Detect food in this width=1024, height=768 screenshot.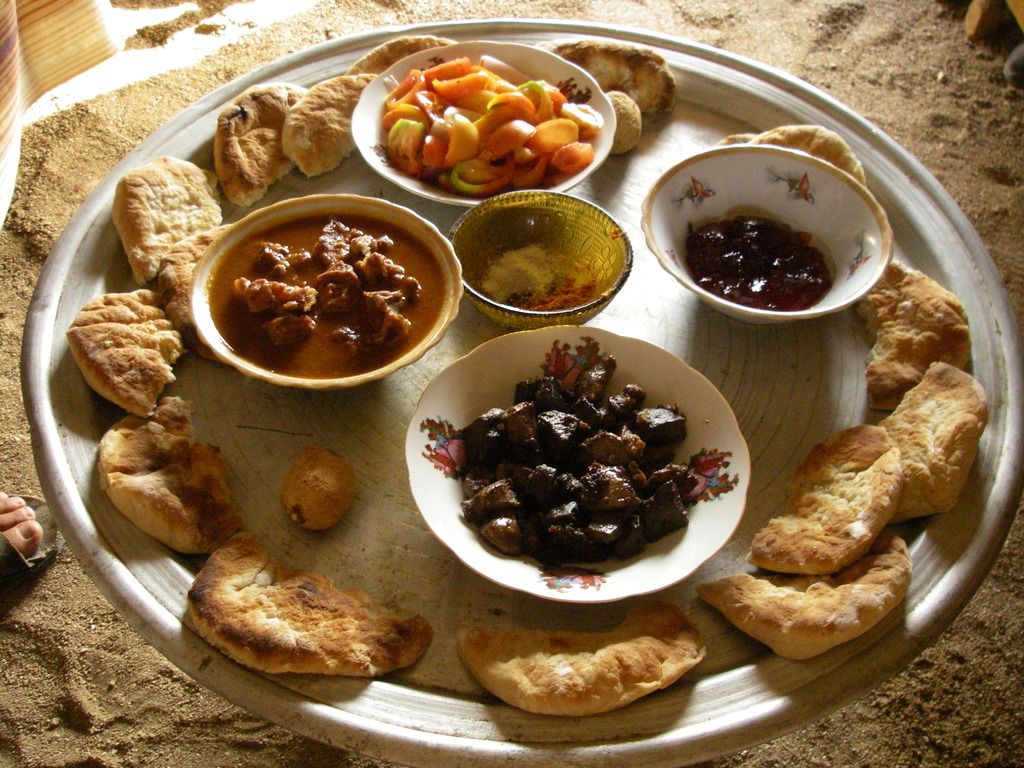
Detection: select_region(456, 598, 708, 721).
